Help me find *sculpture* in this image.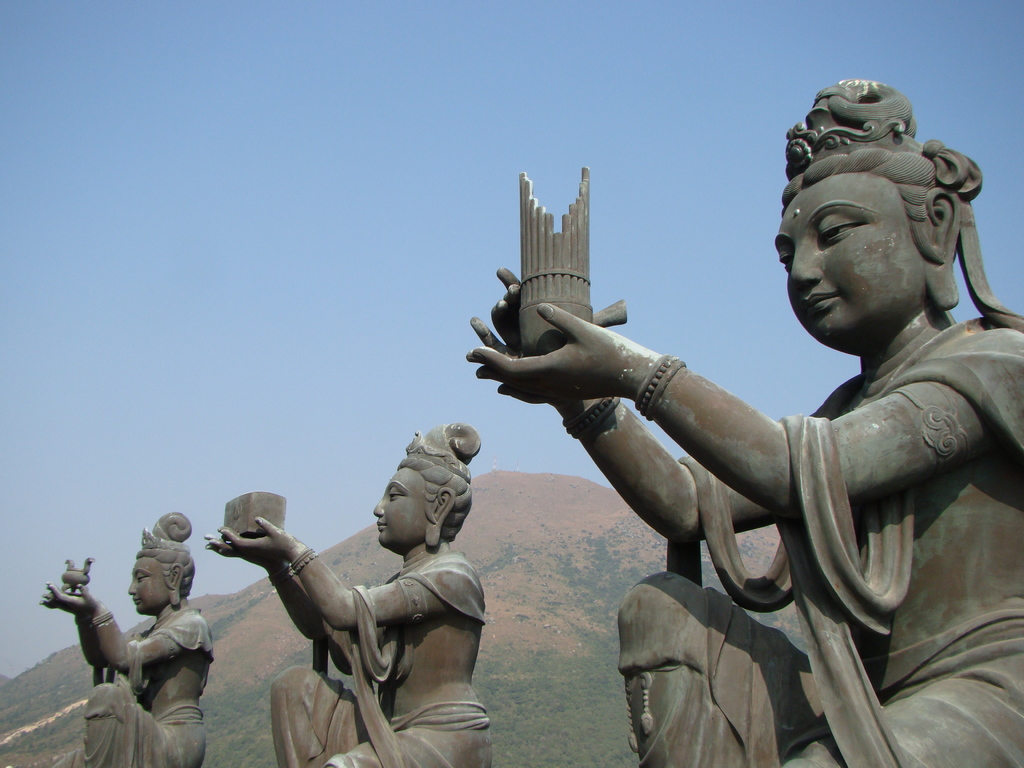
Found it: l=465, t=69, r=1023, b=767.
